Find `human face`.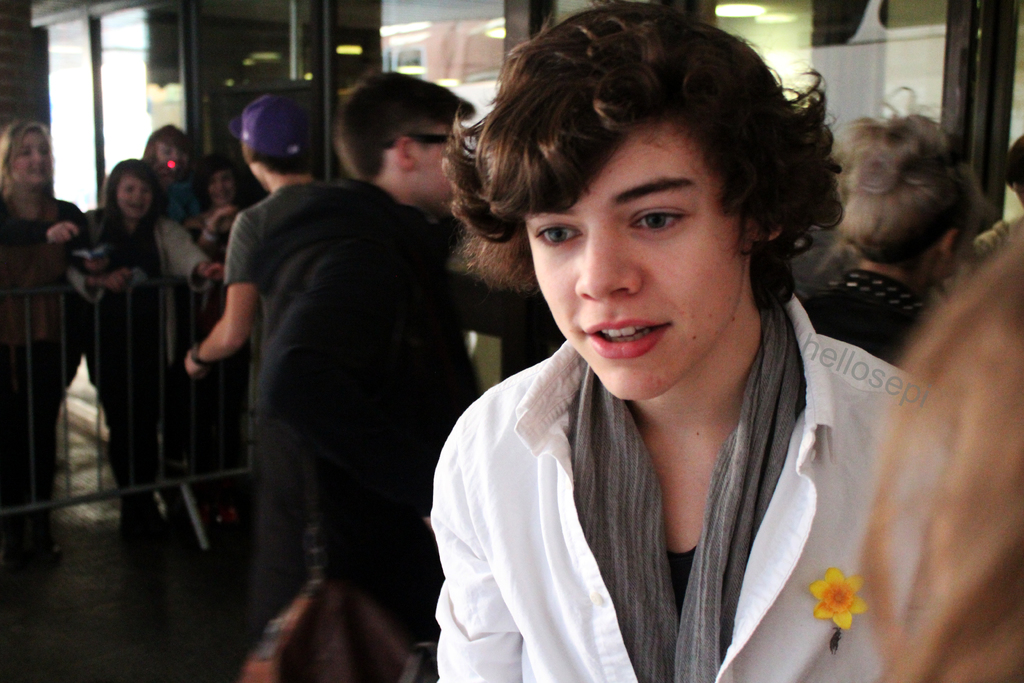
BBox(112, 173, 148, 218).
